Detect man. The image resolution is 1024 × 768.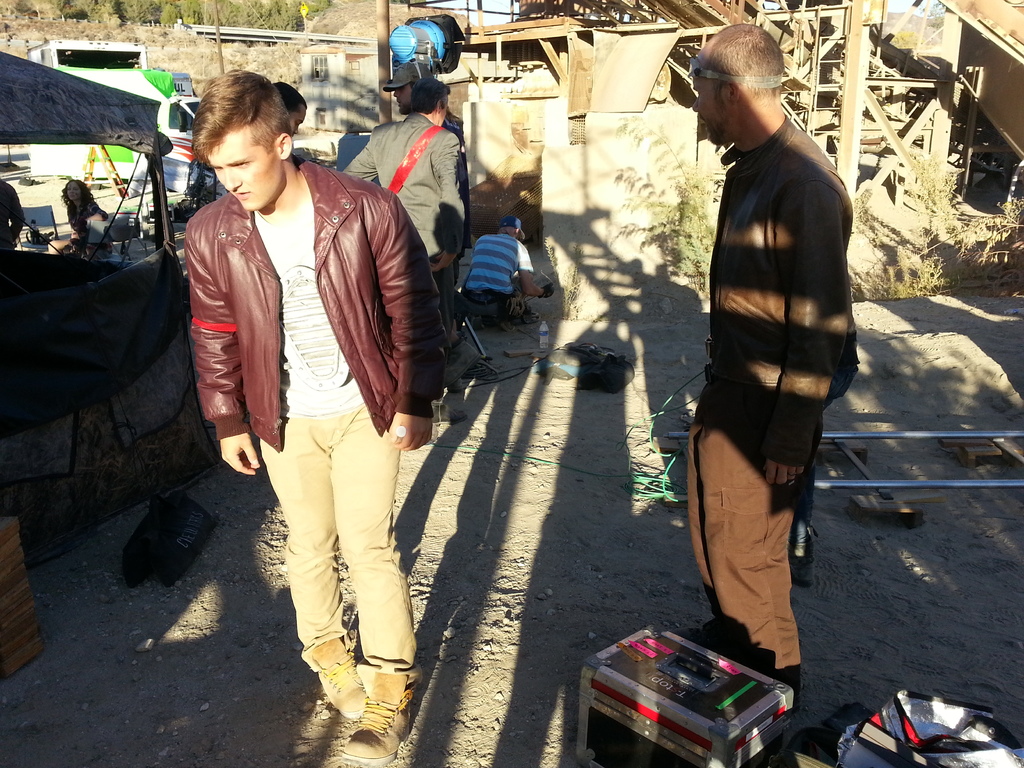
bbox(382, 55, 474, 342).
